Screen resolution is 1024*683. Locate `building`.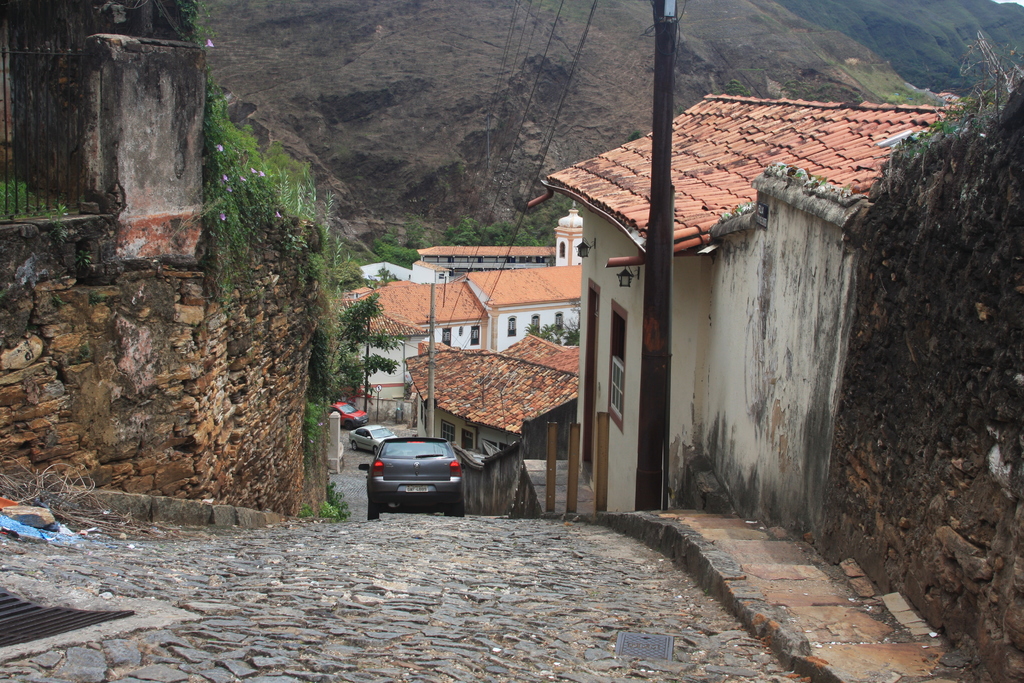
detection(324, 279, 490, 406).
